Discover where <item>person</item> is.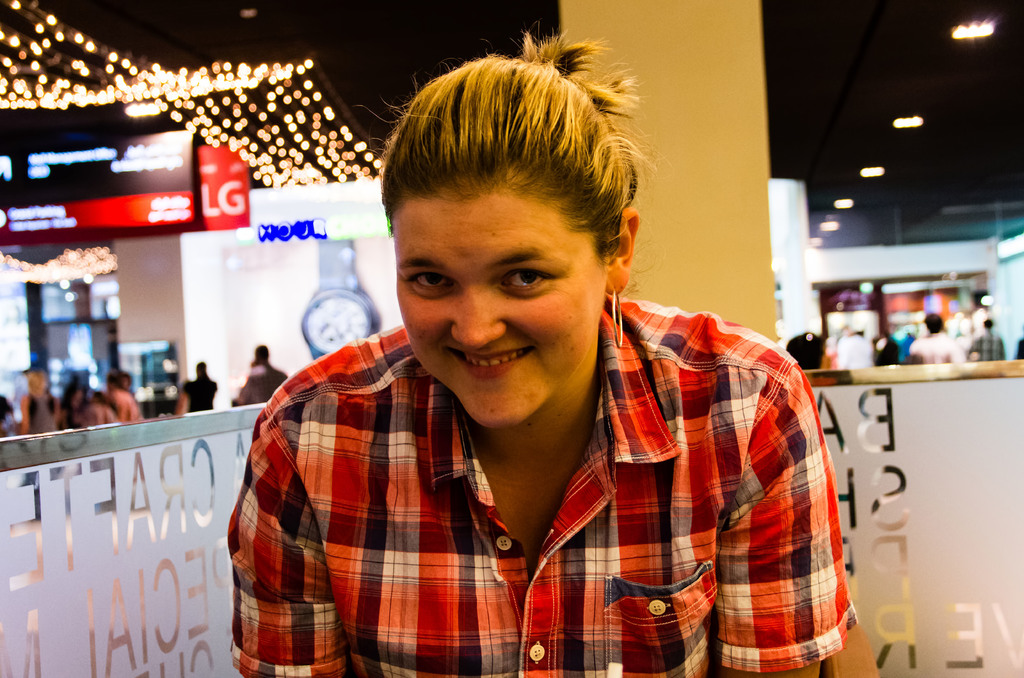
Discovered at x1=908, y1=309, x2=961, y2=371.
